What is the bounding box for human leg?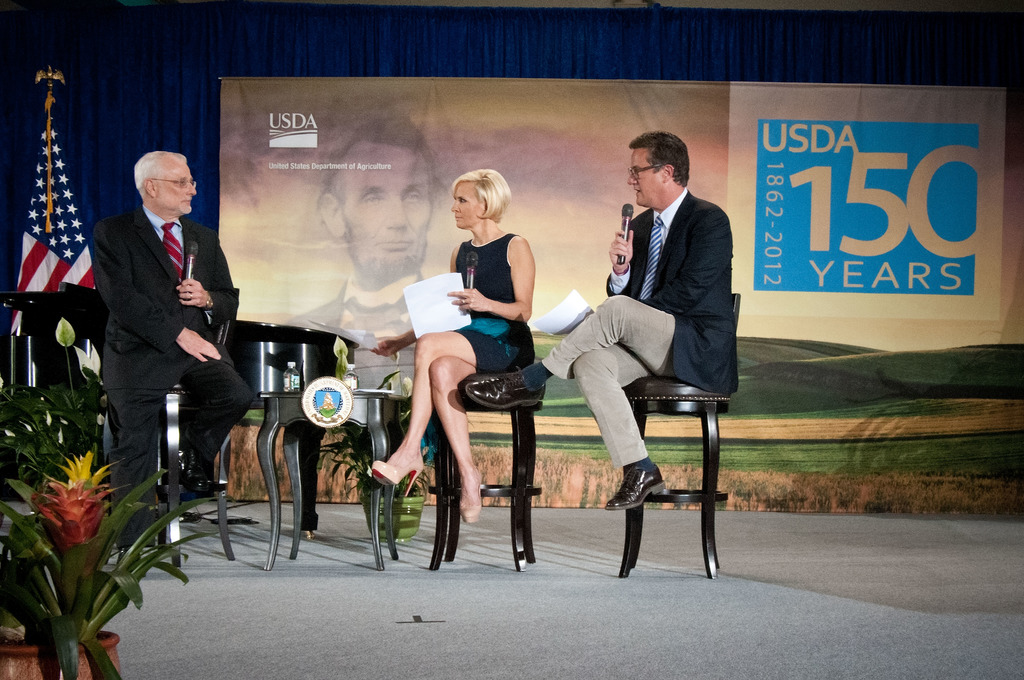
bbox(569, 335, 648, 510).
